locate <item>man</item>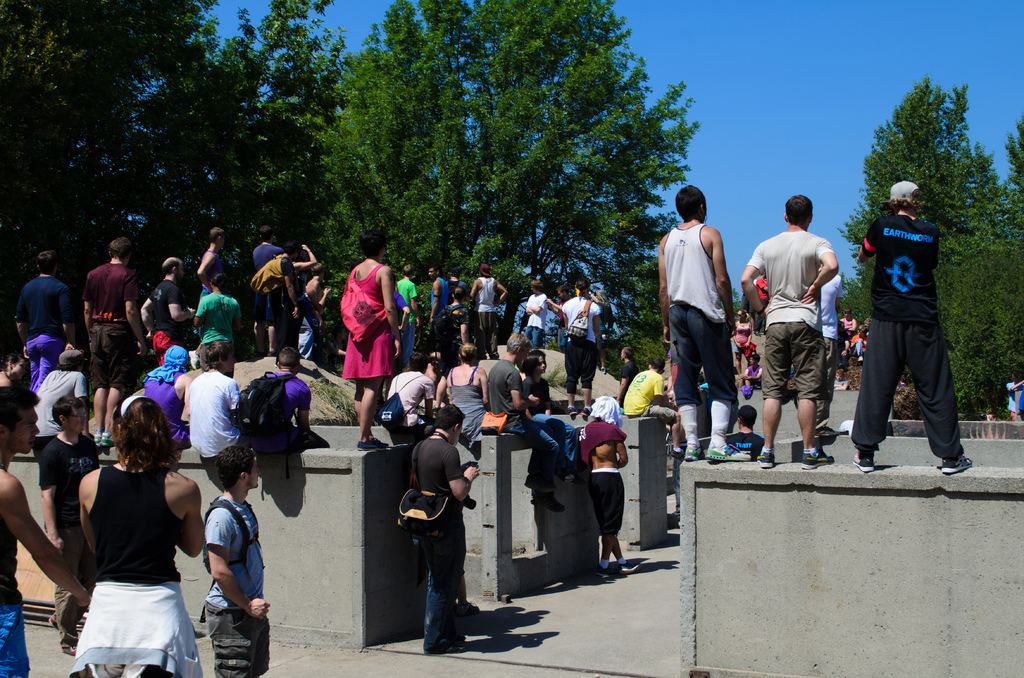
(left=6, top=241, right=84, bottom=416)
